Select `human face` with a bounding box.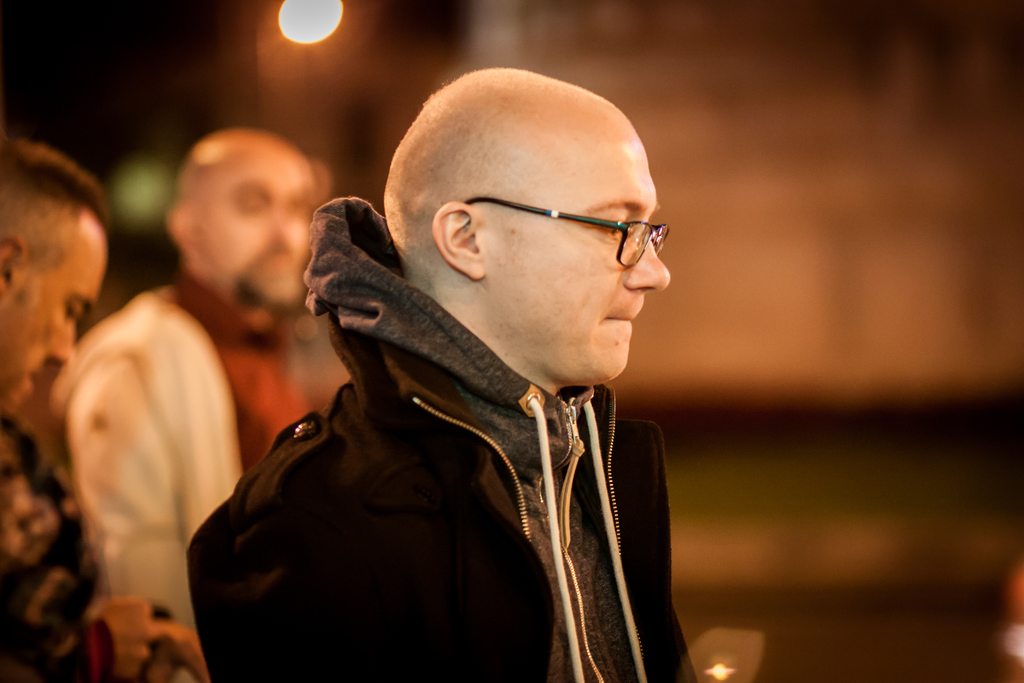
198:143:319:308.
